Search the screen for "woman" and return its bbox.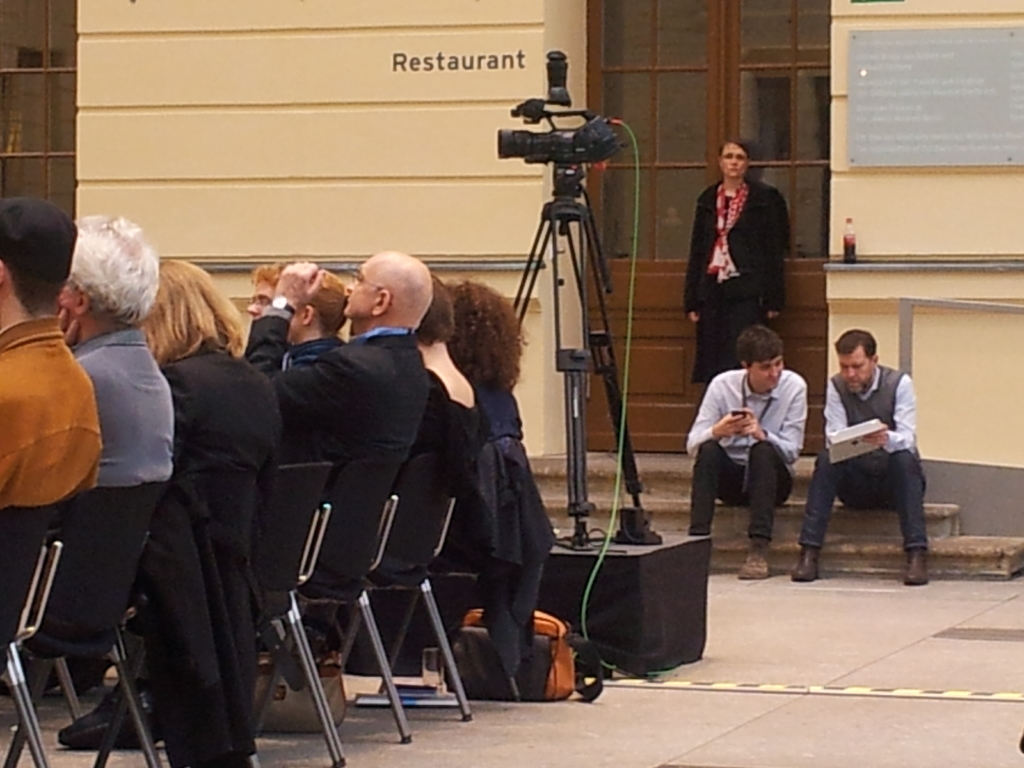
Found: crop(685, 143, 793, 371).
